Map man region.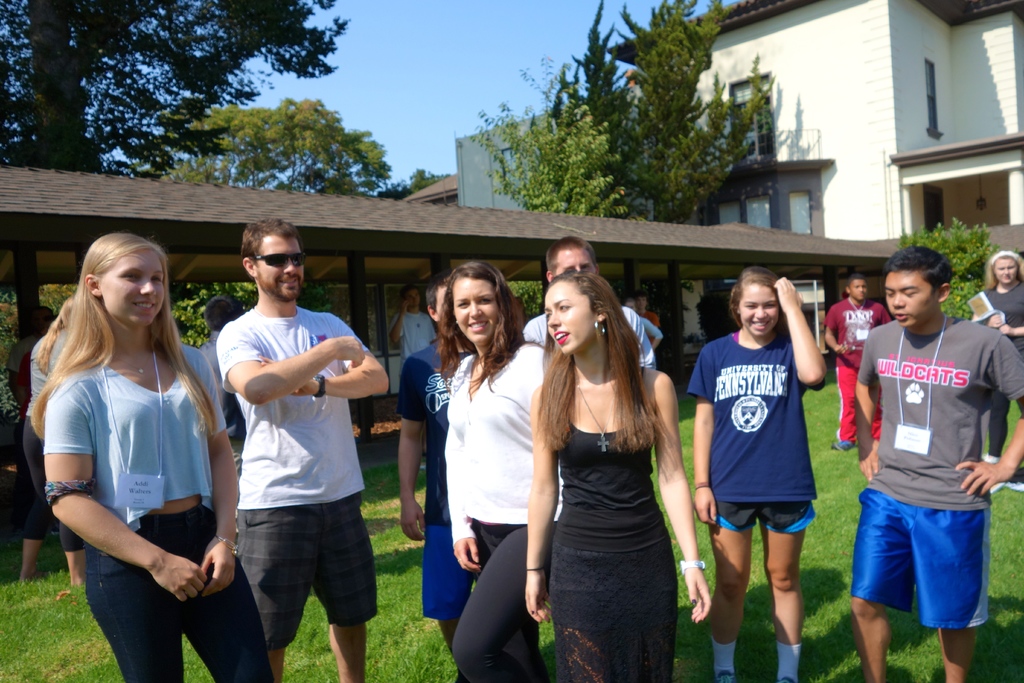
Mapped to (390,278,441,370).
